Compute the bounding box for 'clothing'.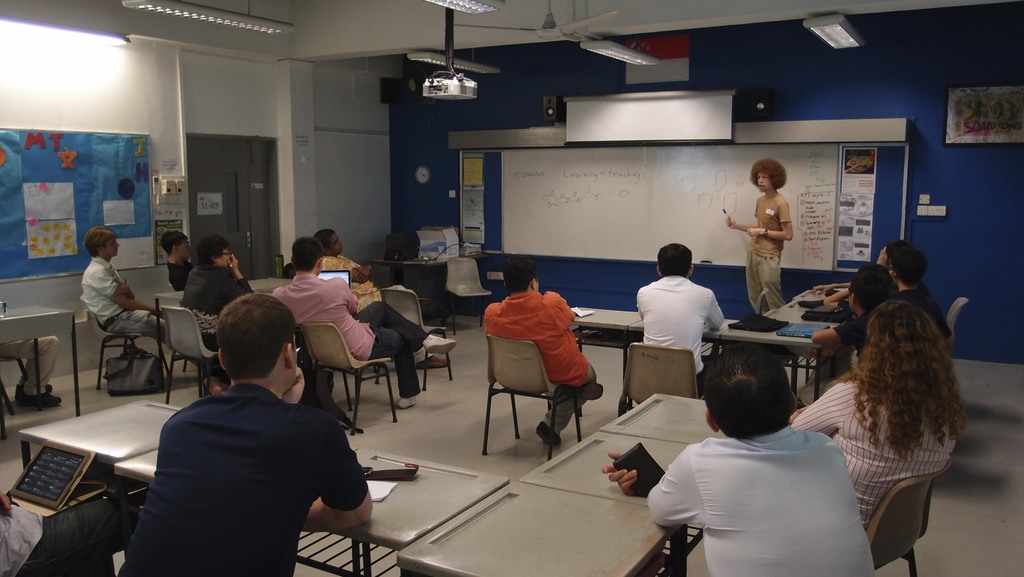
x1=638, y1=420, x2=882, y2=576.
